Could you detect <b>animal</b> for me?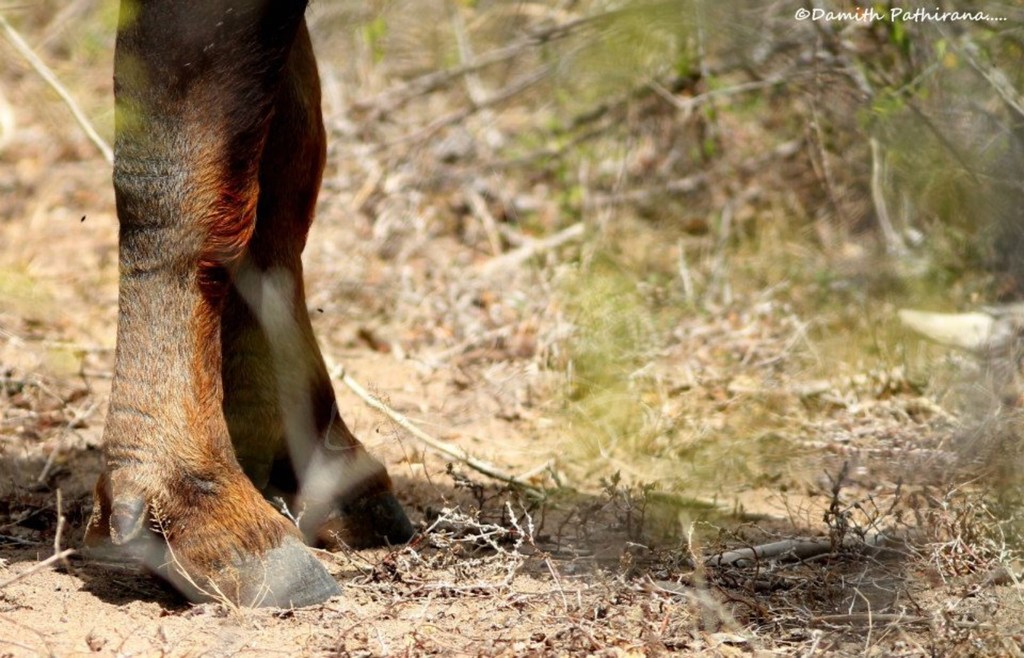
Detection result: <region>70, 0, 424, 614</region>.
